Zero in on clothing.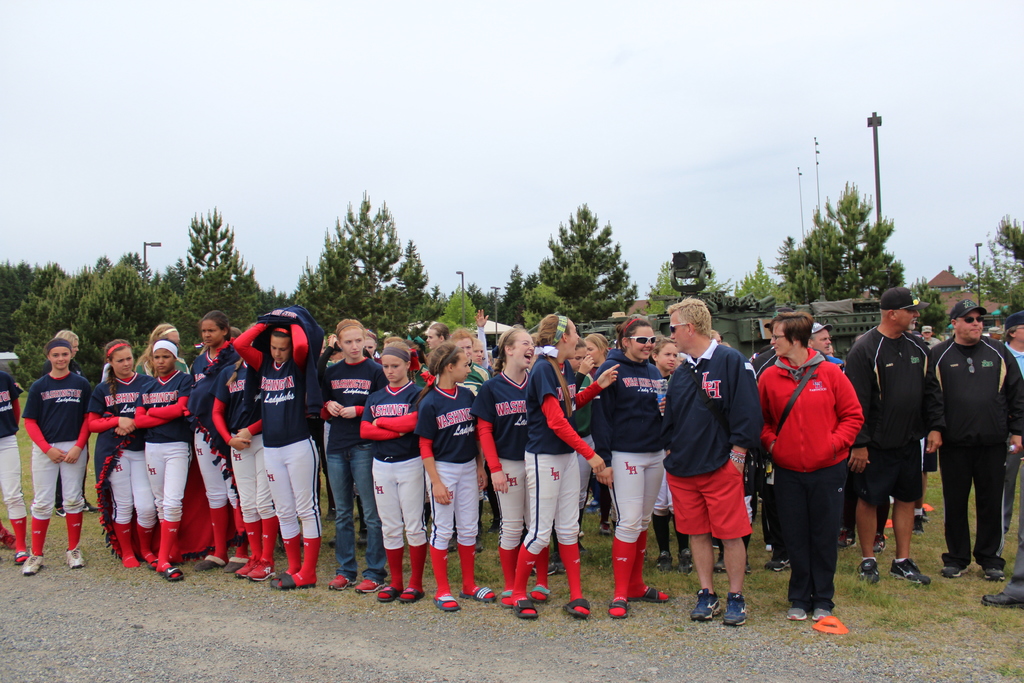
Zeroed in: crop(469, 374, 536, 533).
